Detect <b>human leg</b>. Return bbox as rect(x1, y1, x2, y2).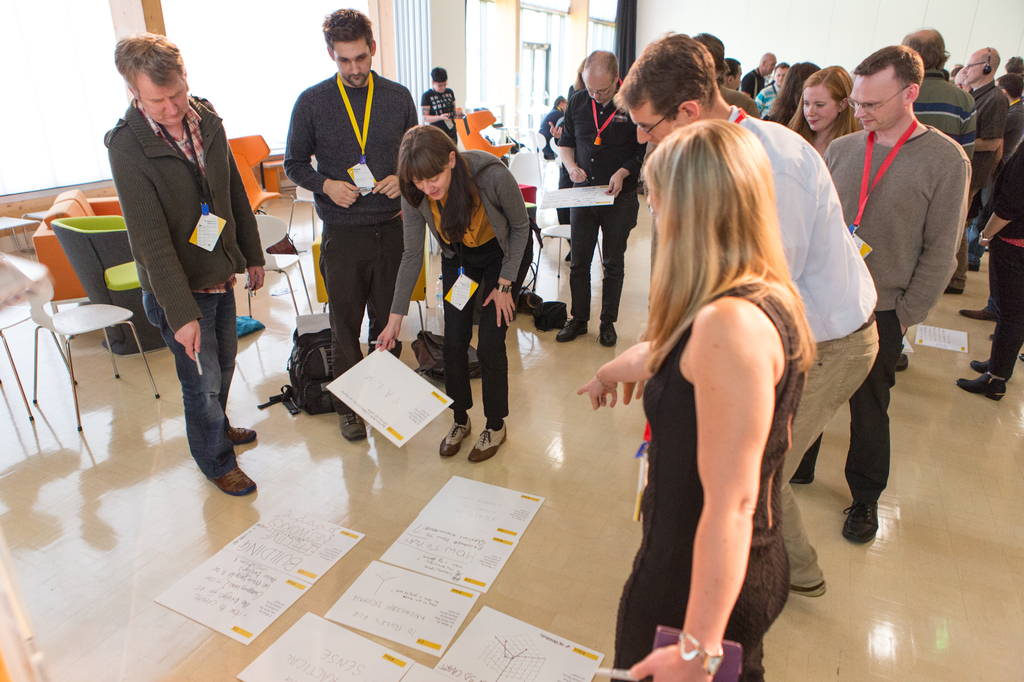
rect(312, 231, 369, 434).
